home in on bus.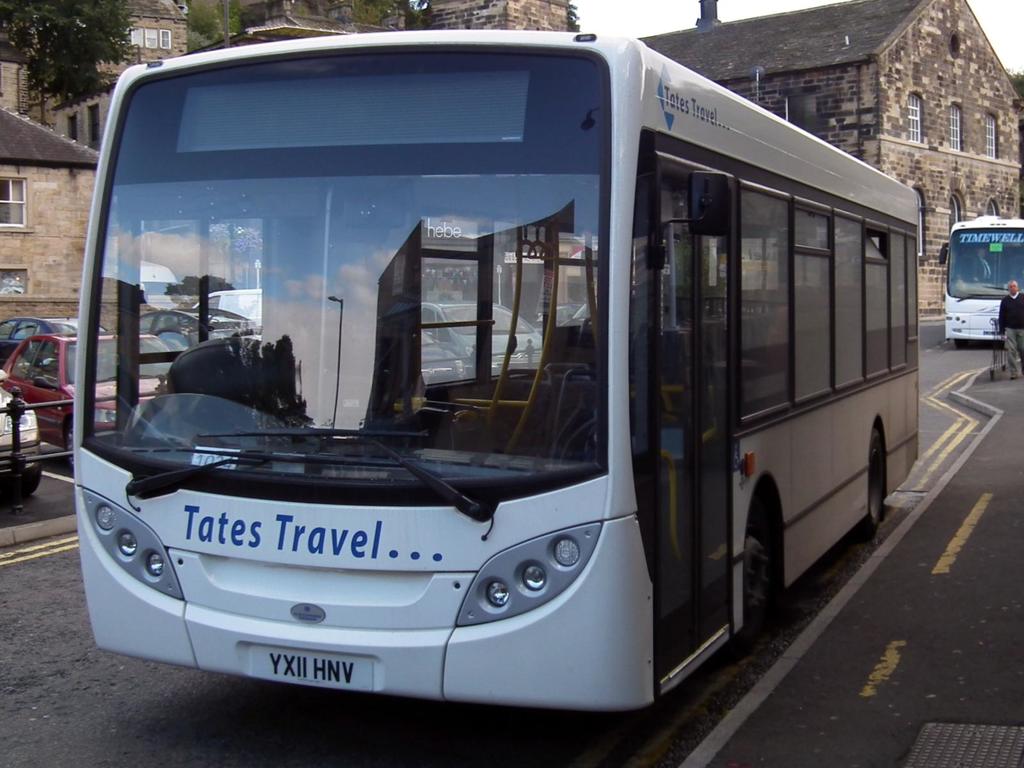
Homed in at [x1=70, y1=24, x2=922, y2=717].
